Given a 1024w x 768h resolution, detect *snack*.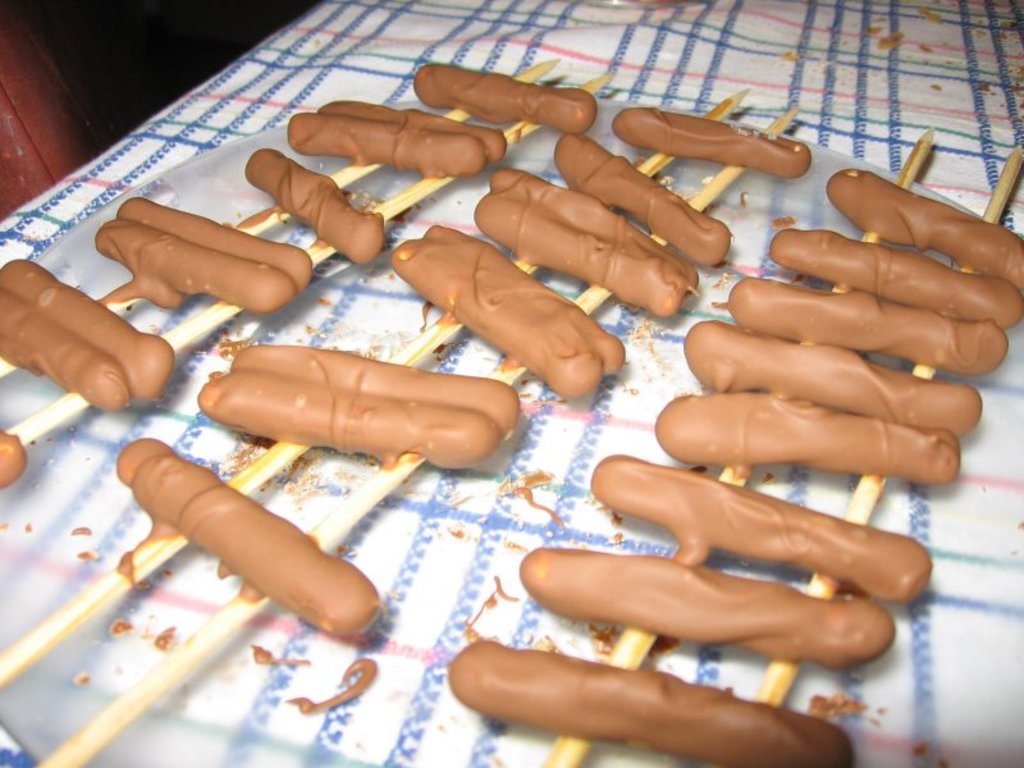
Rect(613, 108, 814, 182).
